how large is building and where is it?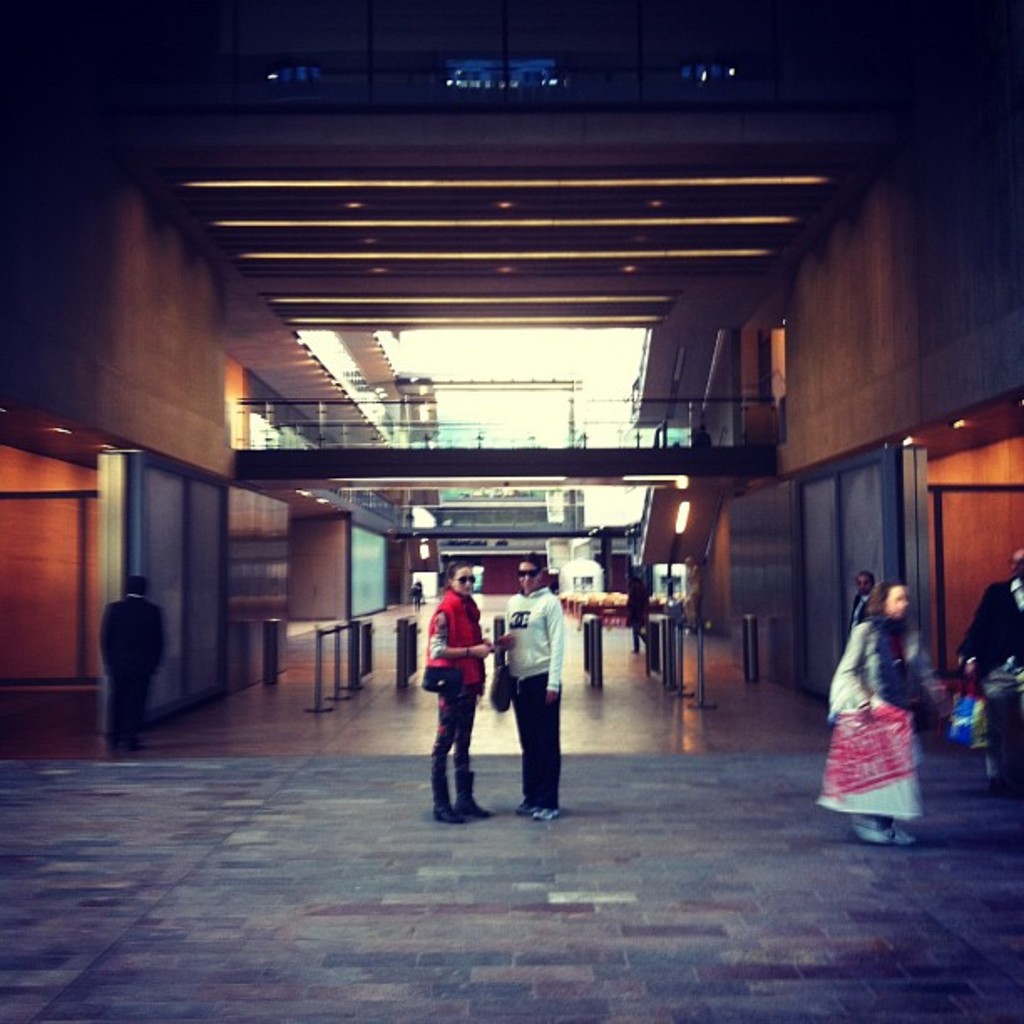
Bounding box: box(0, 0, 1022, 740).
